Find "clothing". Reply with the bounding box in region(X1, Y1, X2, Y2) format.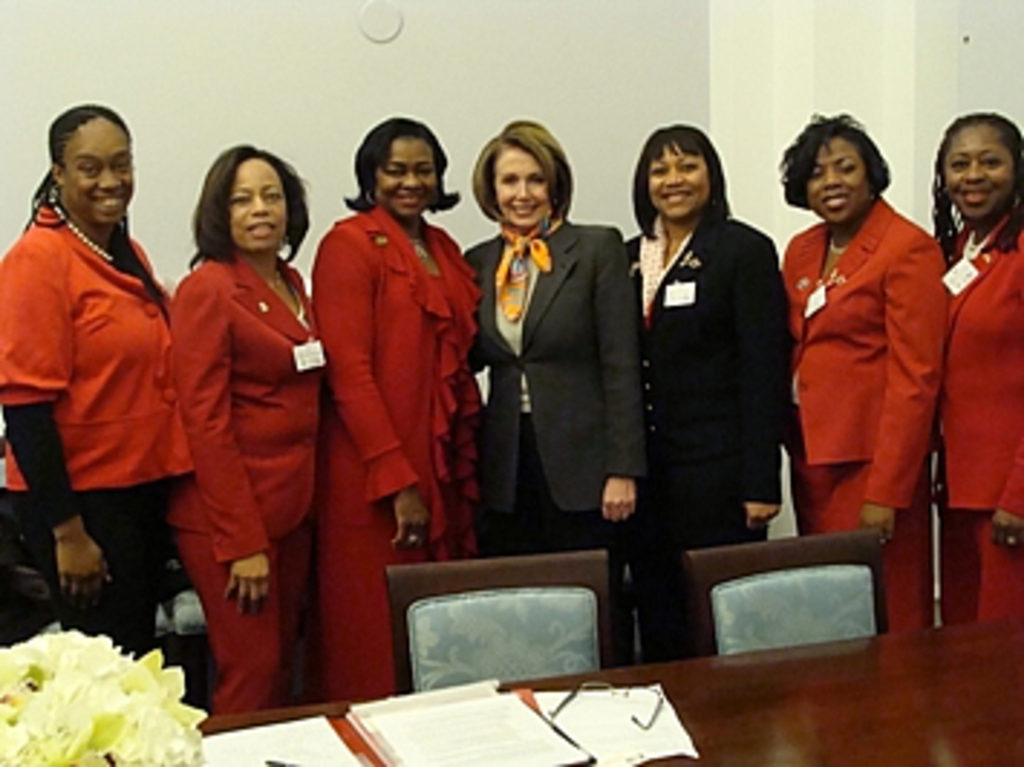
region(464, 210, 646, 663).
